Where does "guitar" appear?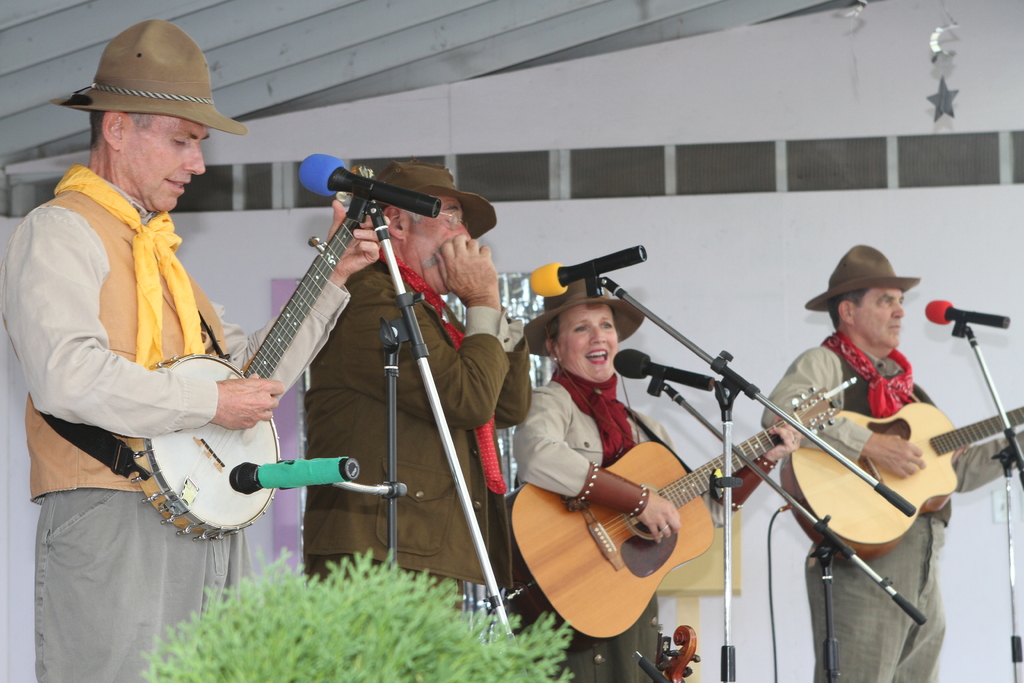
Appears at box(502, 377, 842, 645).
